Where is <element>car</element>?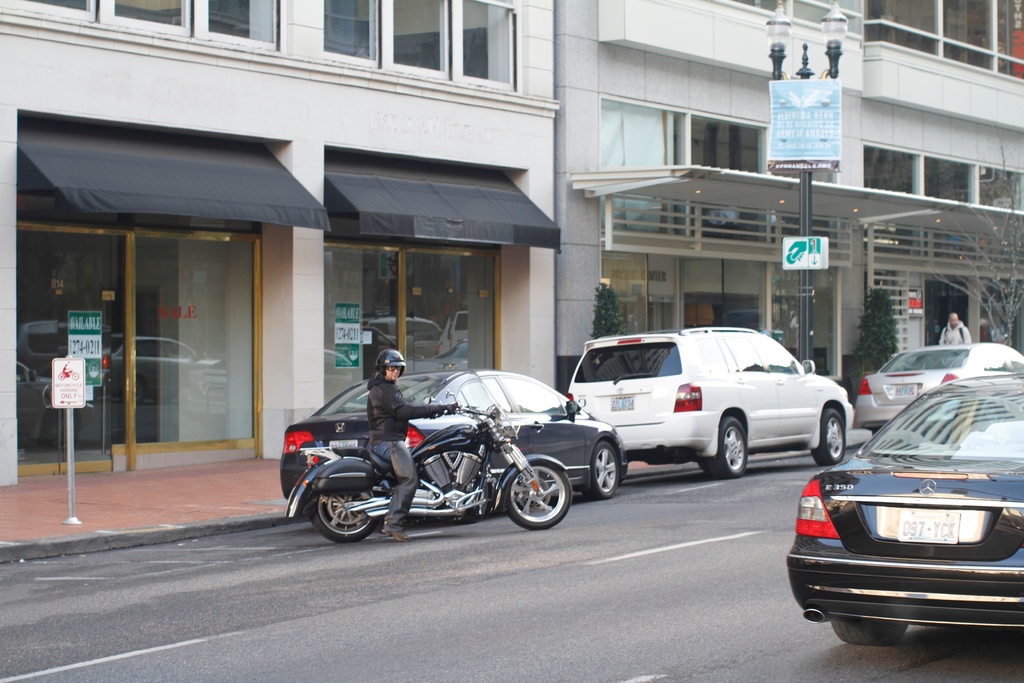
x1=274, y1=367, x2=630, y2=522.
